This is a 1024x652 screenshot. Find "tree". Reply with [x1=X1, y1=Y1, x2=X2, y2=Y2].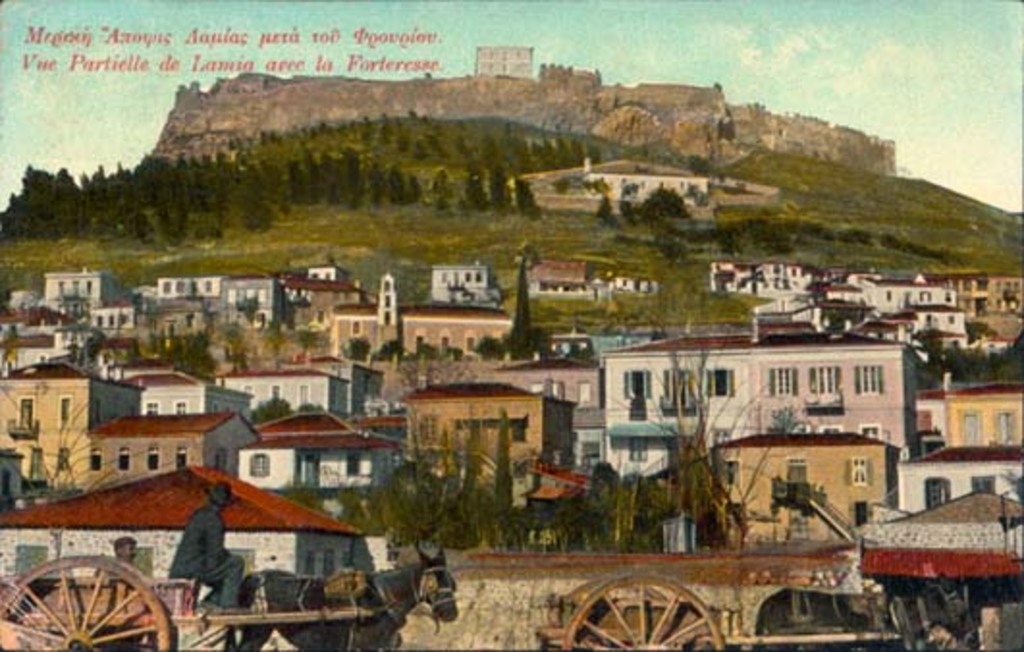
[x1=364, y1=158, x2=388, y2=210].
